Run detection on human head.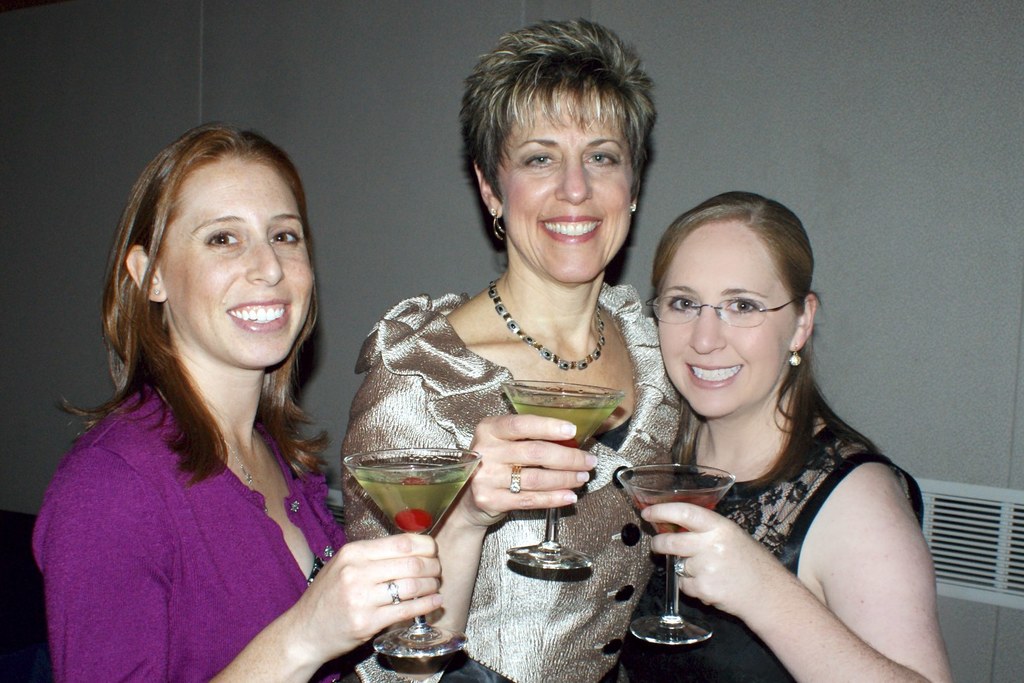
Result: 107:119:315:375.
